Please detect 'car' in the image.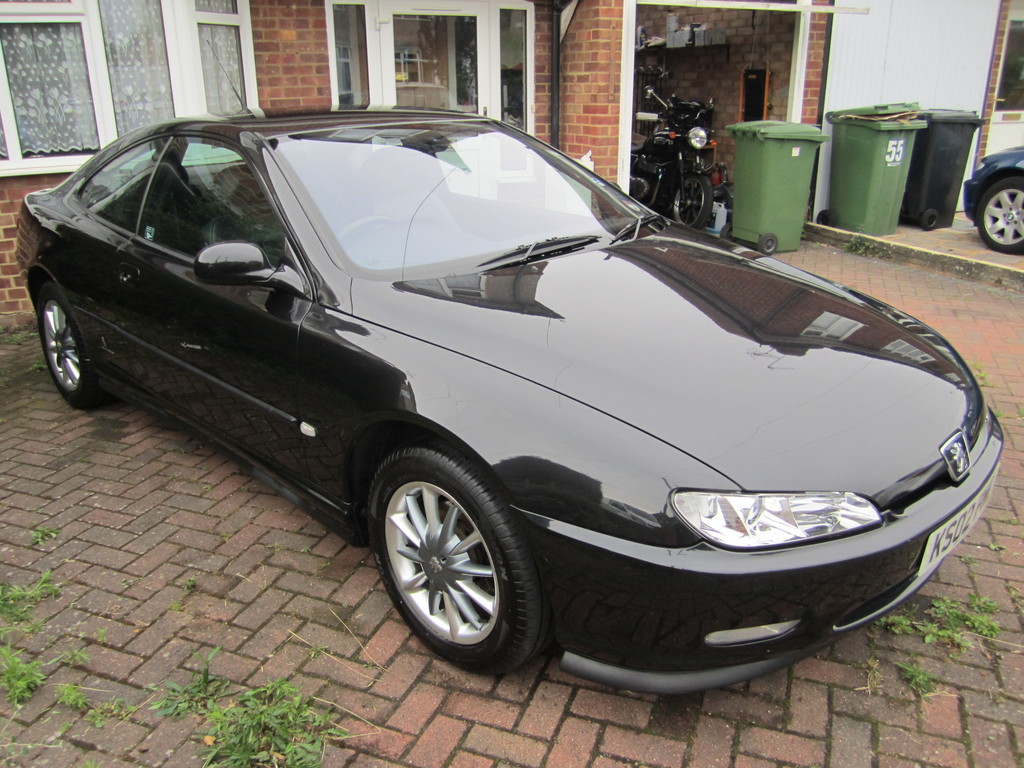
[left=15, top=37, right=1009, bottom=703].
